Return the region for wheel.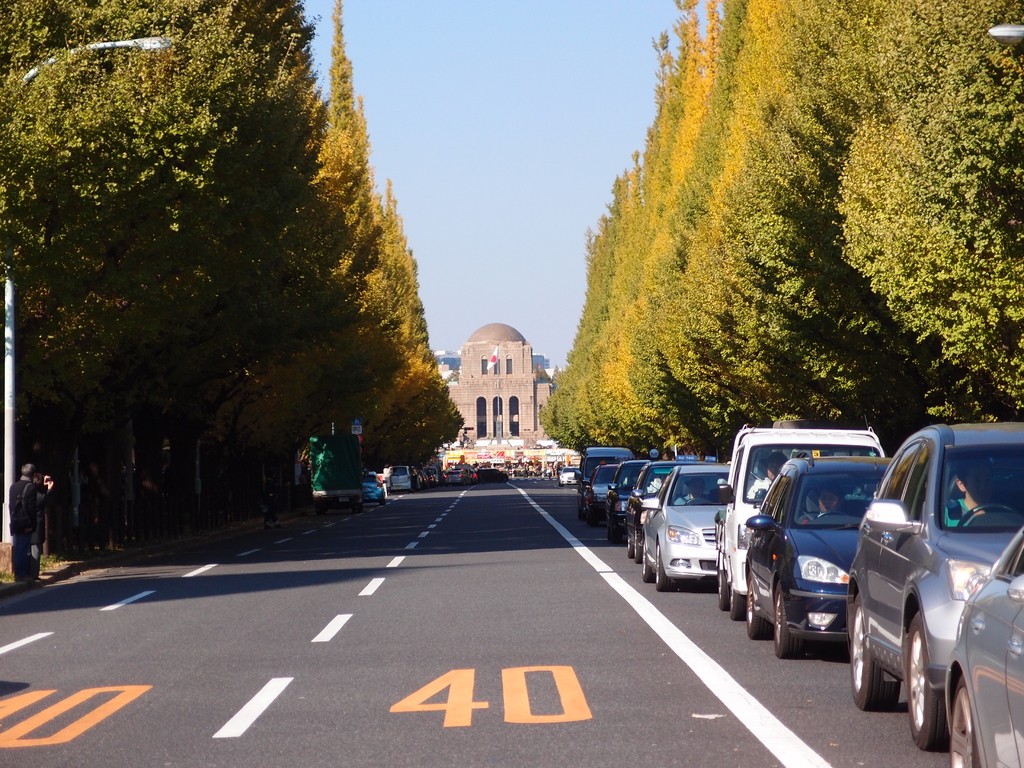
{"left": 353, "top": 504, "right": 365, "bottom": 512}.
